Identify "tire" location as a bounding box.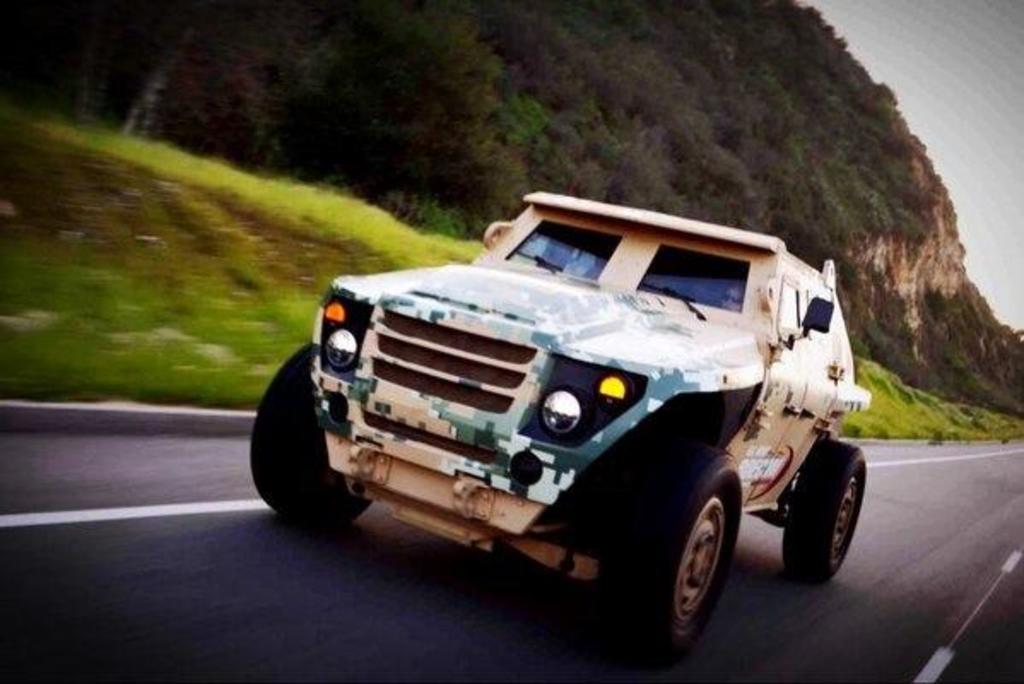
[785, 443, 868, 583].
